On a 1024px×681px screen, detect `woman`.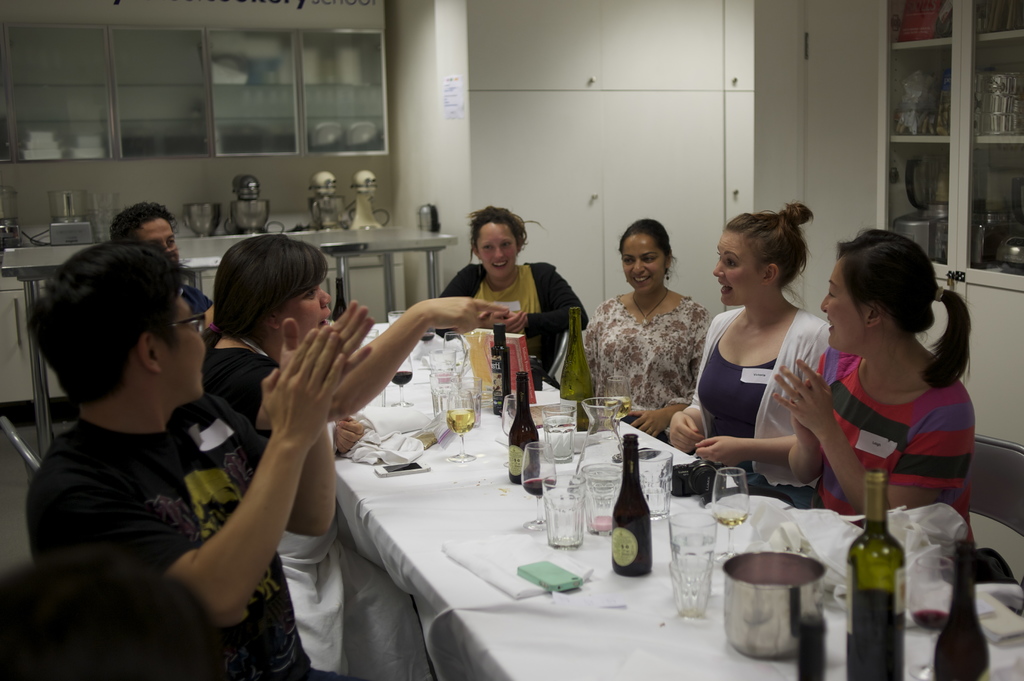
582:226:726:442.
